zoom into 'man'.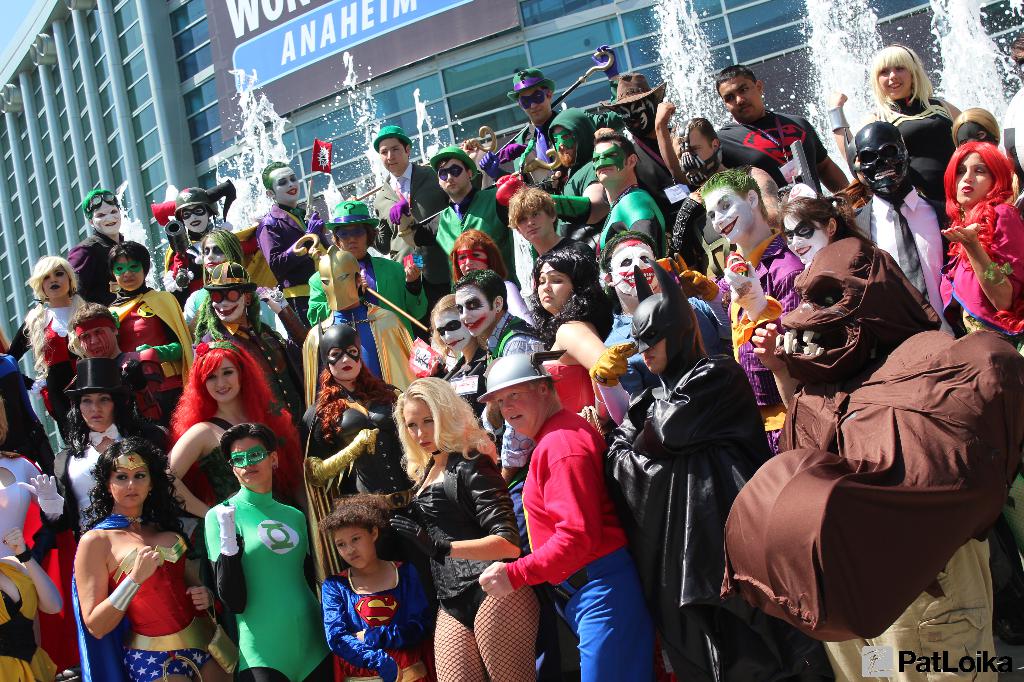
Zoom target: BBox(538, 107, 612, 239).
